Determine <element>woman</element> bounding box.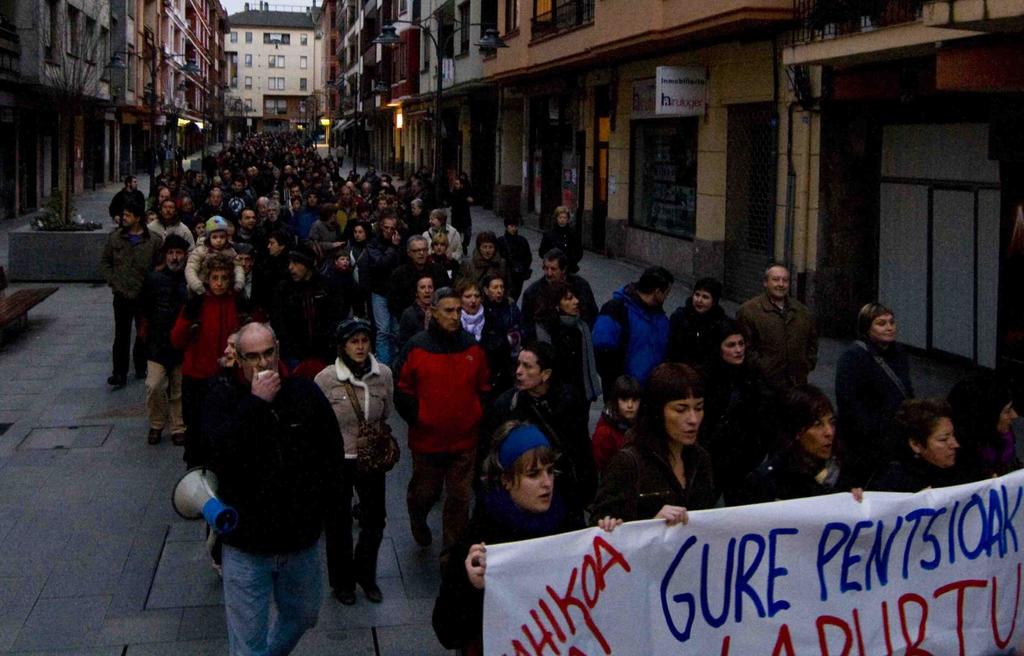
Determined: bbox=(314, 314, 395, 604).
